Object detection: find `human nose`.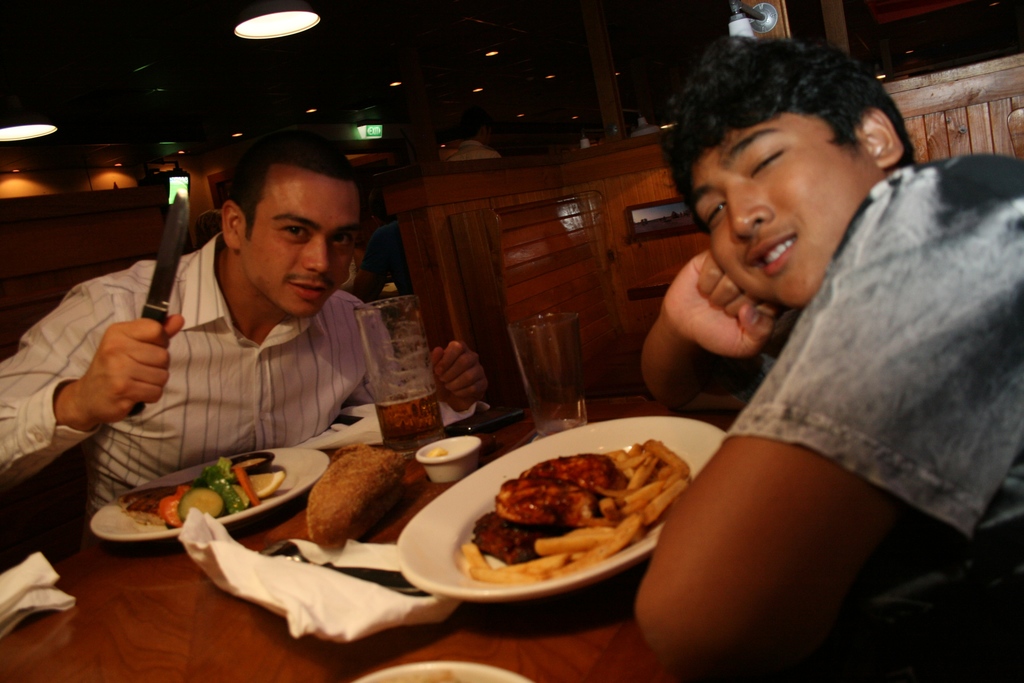
left=301, top=238, right=328, bottom=275.
